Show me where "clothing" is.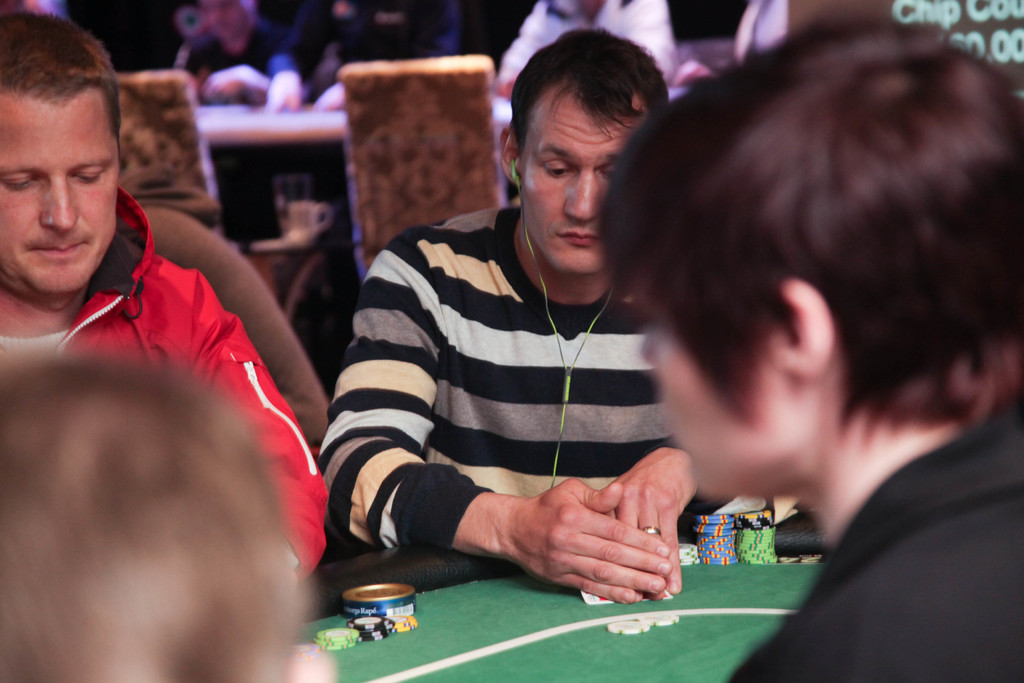
"clothing" is at [x1=337, y1=156, x2=692, y2=607].
